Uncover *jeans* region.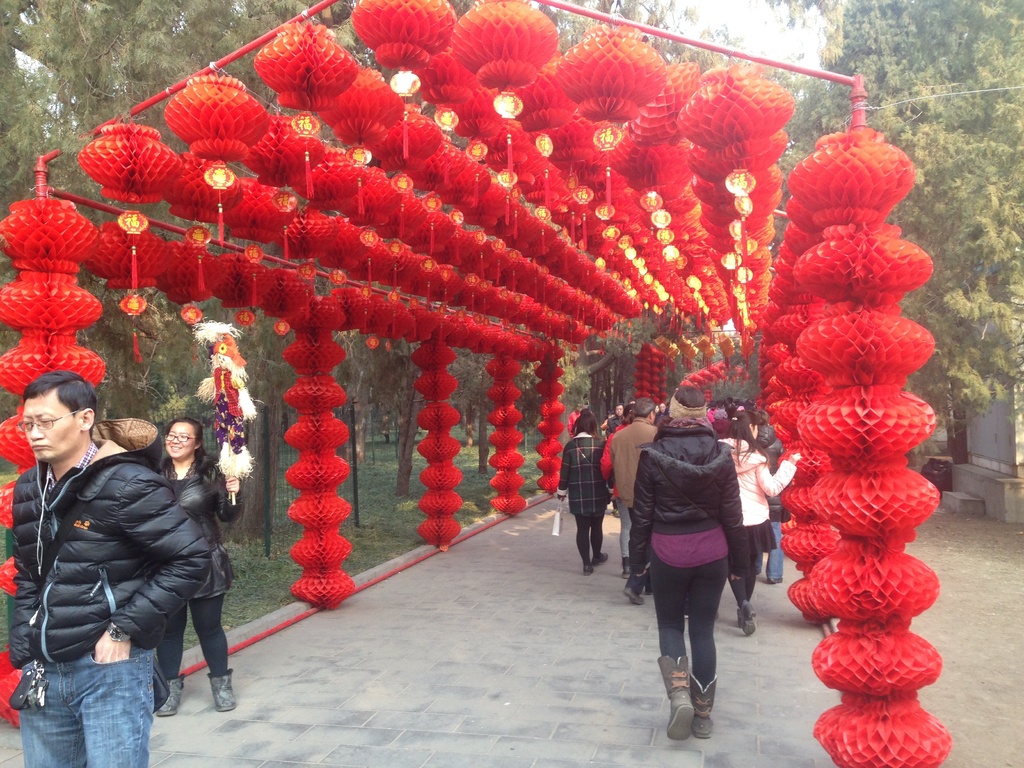
Uncovered: (20,647,165,751).
